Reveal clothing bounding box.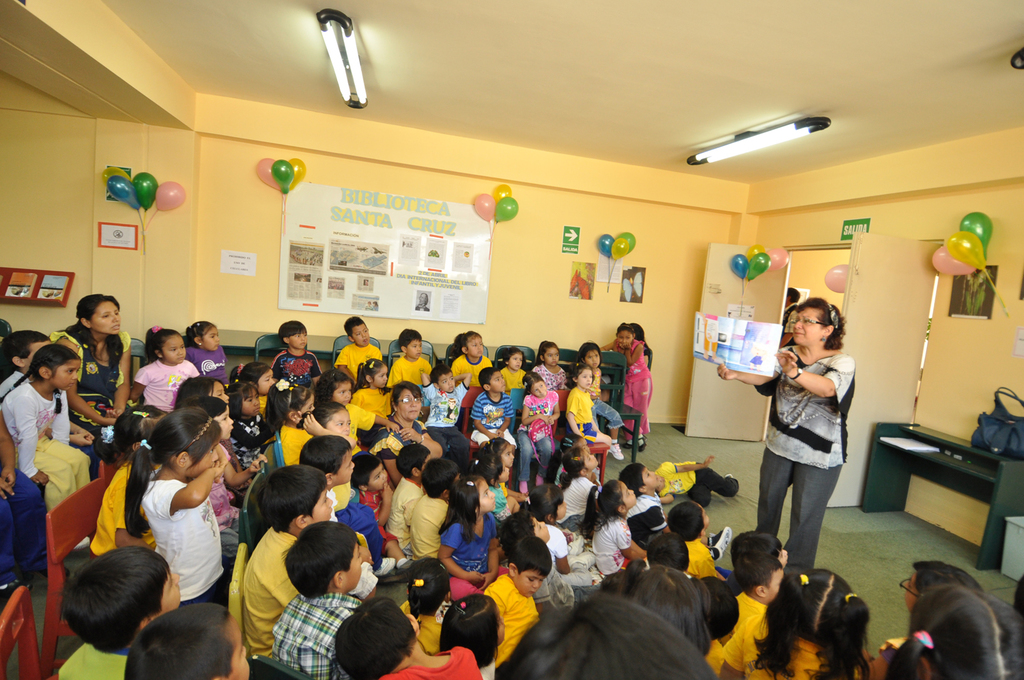
Revealed: [x1=743, y1=448, x2=831, y2=567].
